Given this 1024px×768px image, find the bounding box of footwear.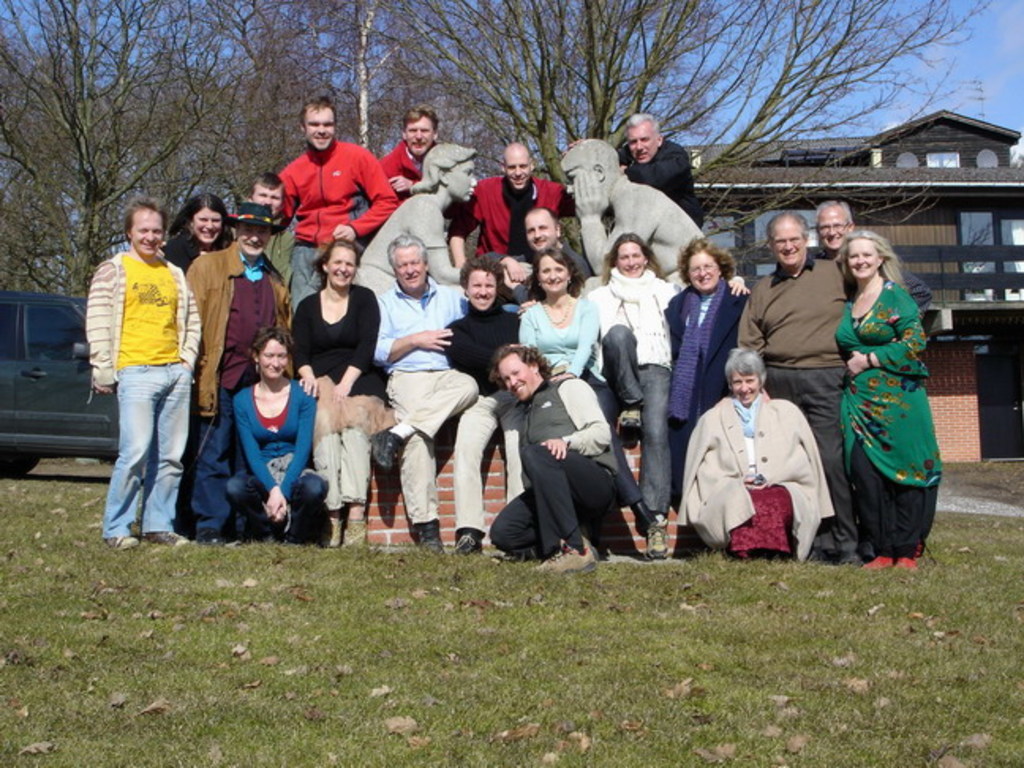
144, 529, 193, 545.
